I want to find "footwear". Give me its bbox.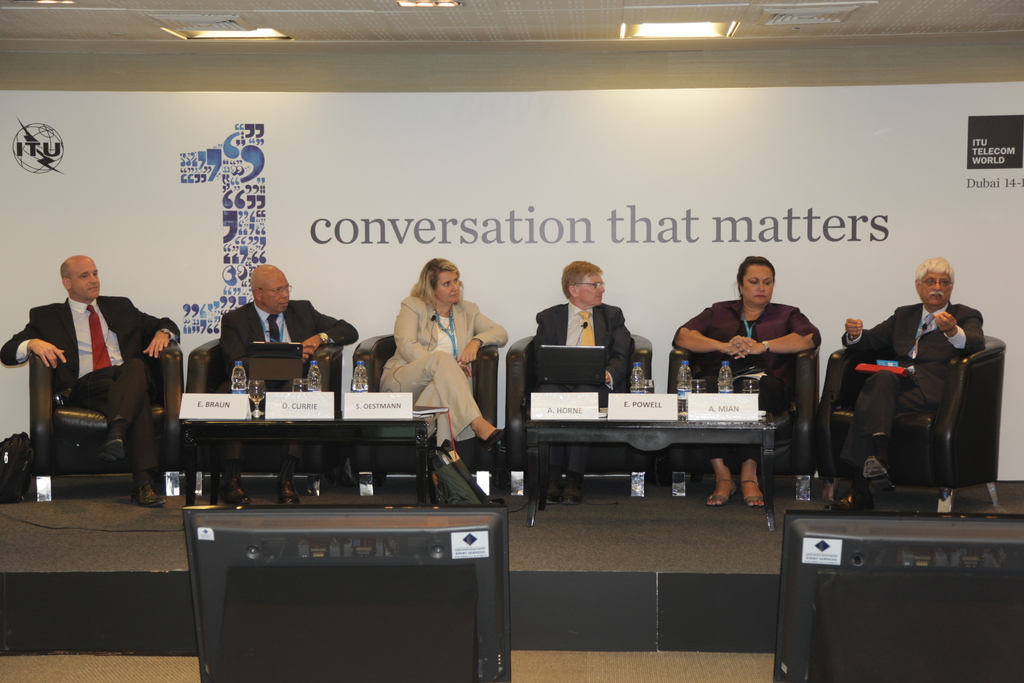
bbox=[742, 481, 764, 511].
